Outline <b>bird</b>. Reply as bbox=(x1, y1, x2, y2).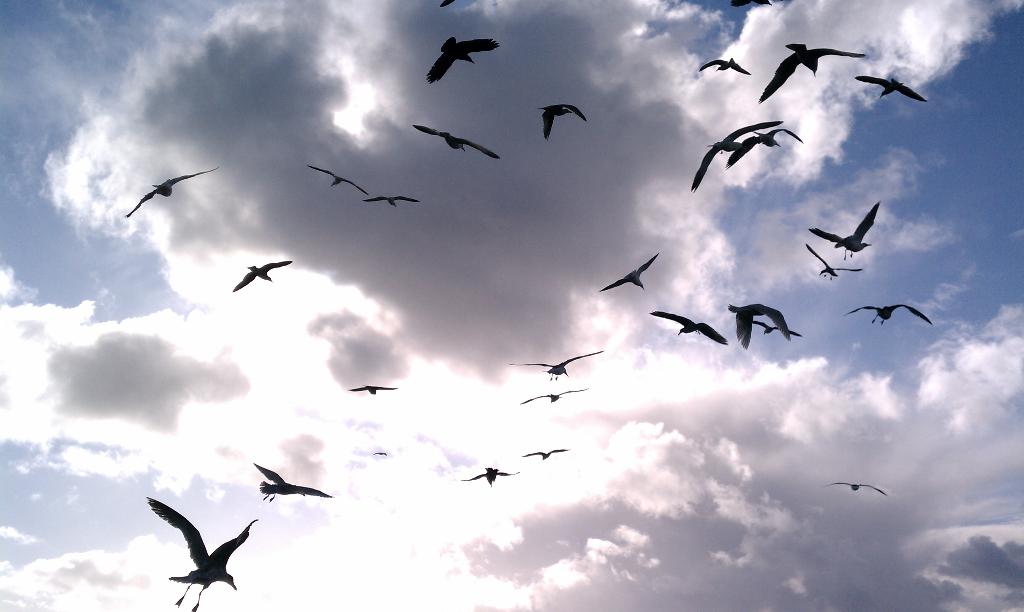
bbox=(519, 444, 572, 460).
